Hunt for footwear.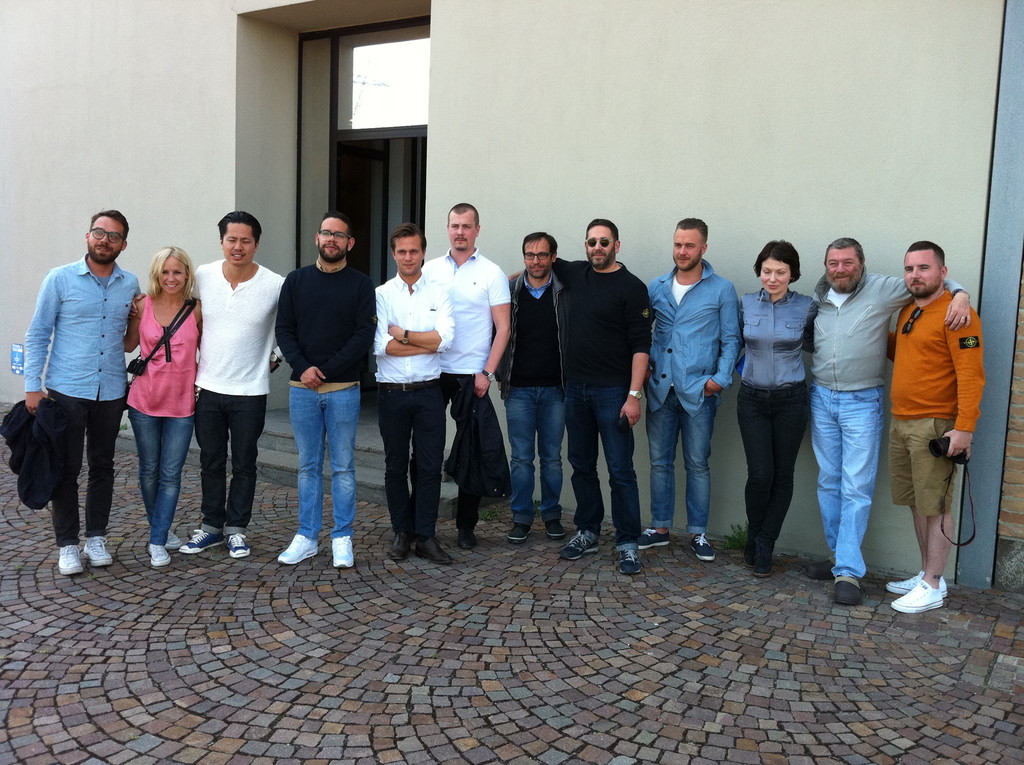
Hunted down at crop(546, 520, 564, 540).
